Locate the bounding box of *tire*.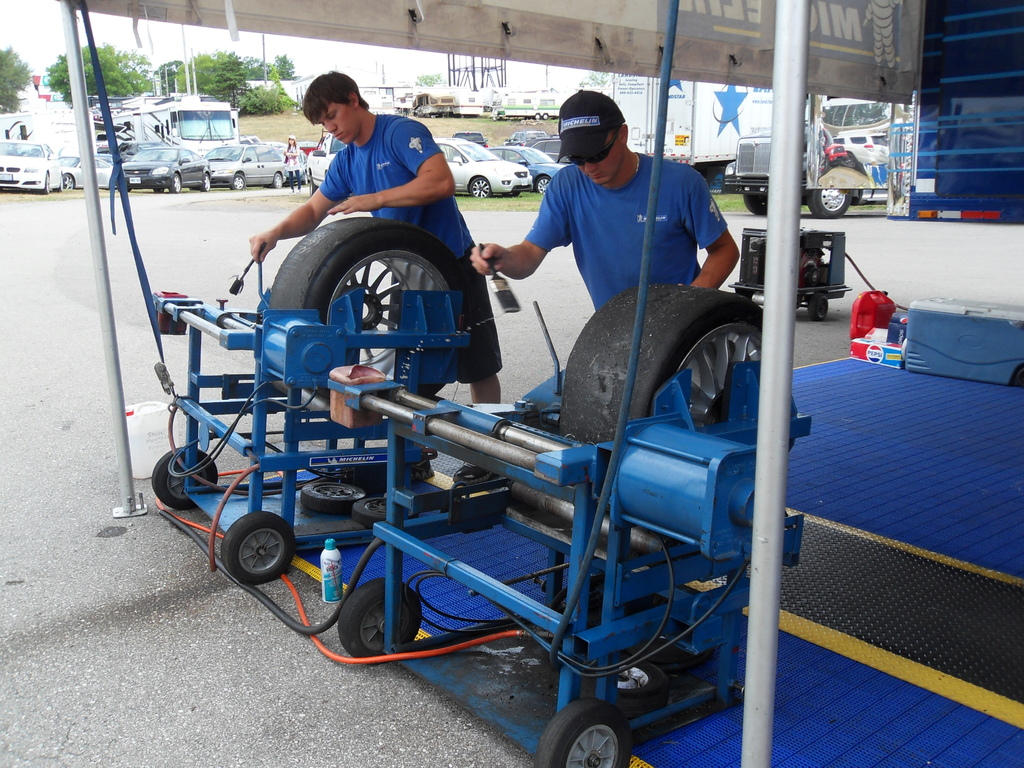
Bounding box: 154/188/164/196.
